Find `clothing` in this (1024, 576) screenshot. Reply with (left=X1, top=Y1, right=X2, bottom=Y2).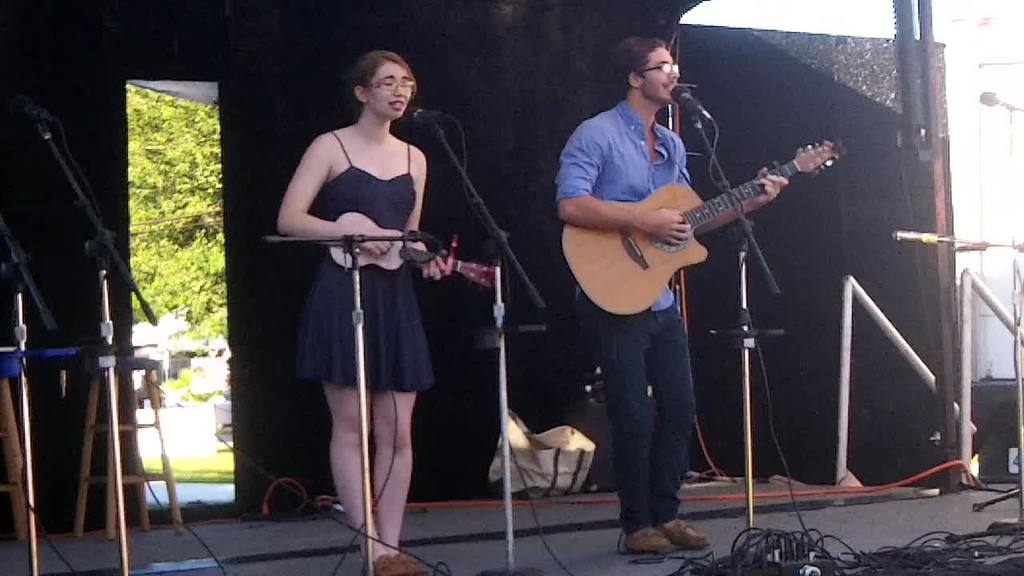
(left=279, top=116, right=449, bottom=411).
